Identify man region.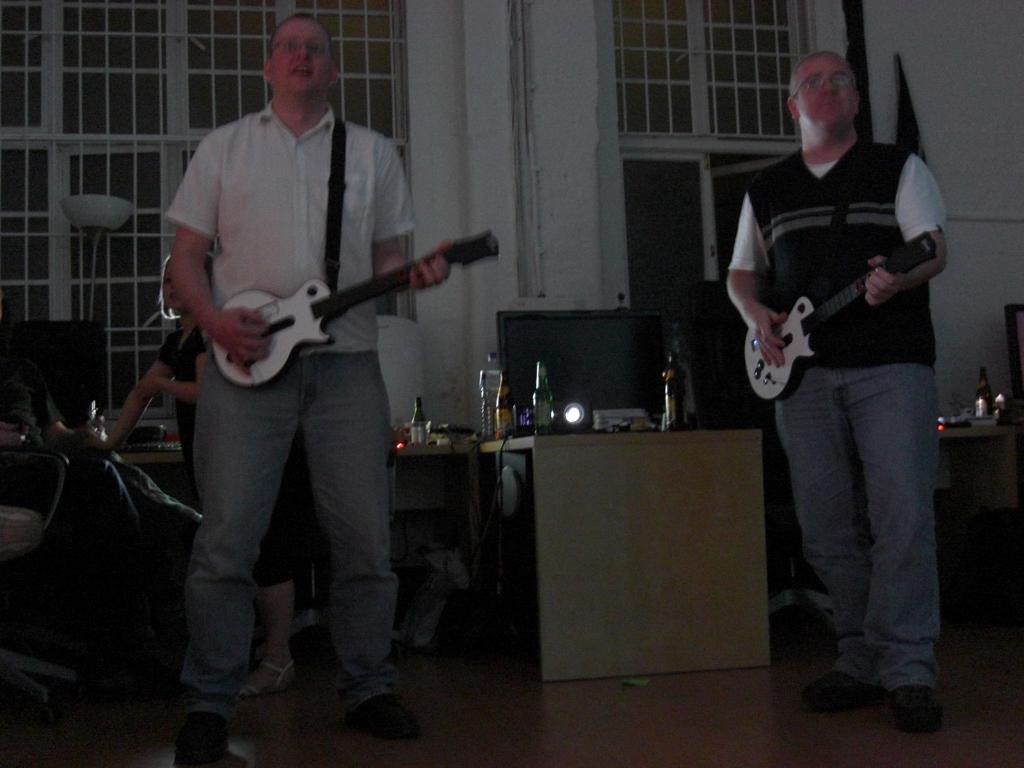
Region: <region>727, 47, 948, 732</region>.
